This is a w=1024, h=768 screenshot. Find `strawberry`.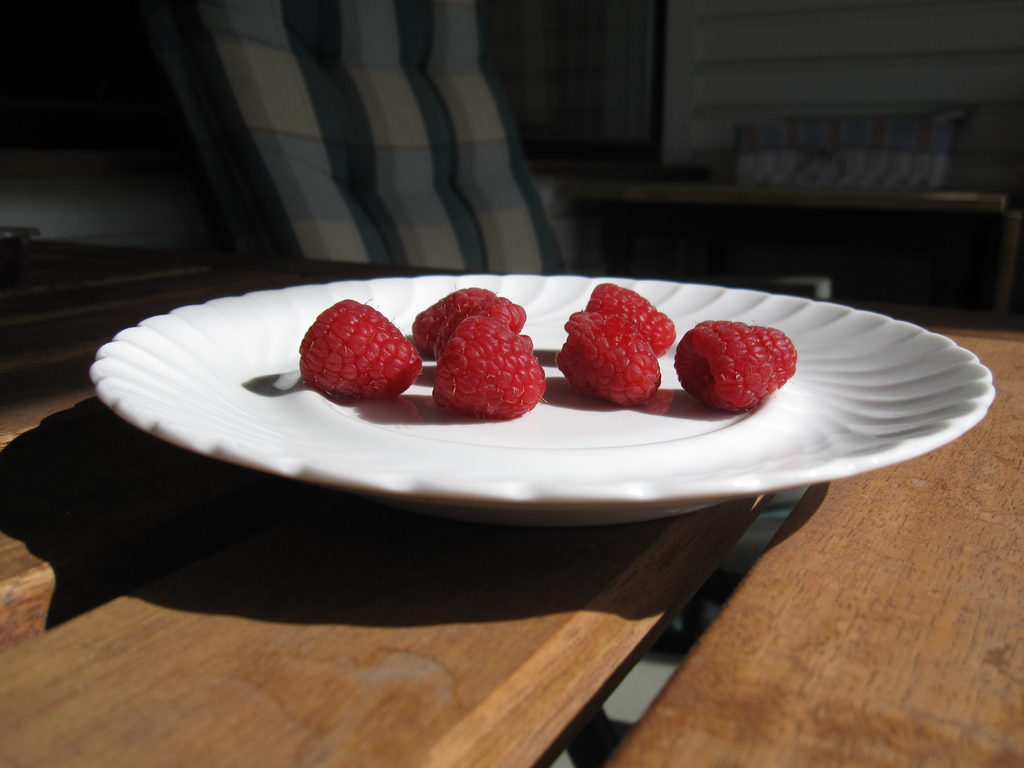
Bounding box: [563,287,680,353].
